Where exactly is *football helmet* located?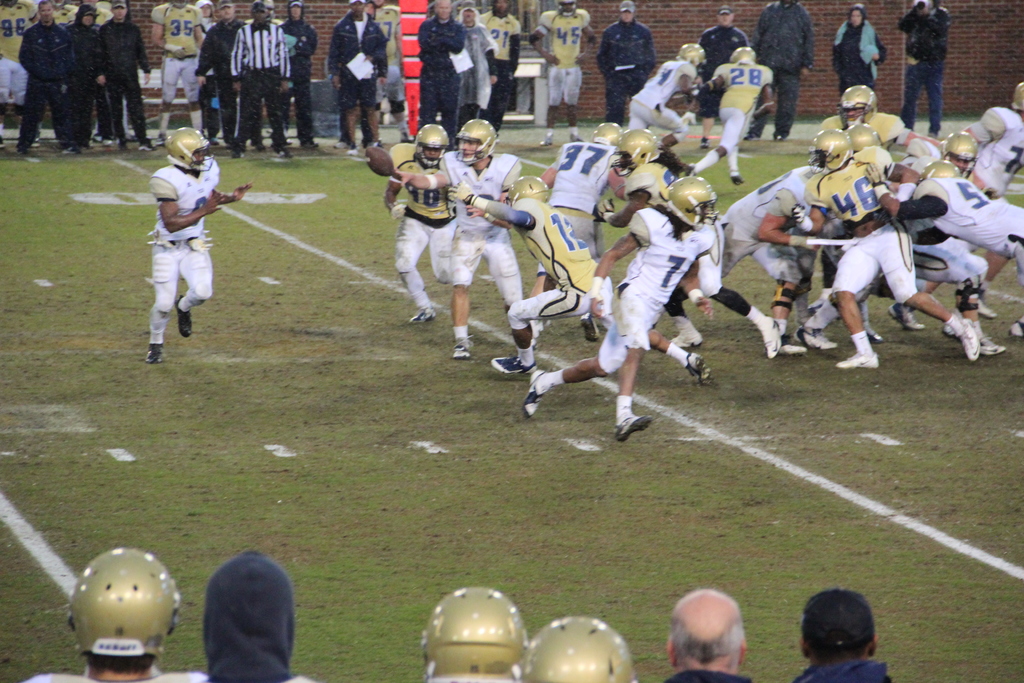
Its bounding box is <region>1013, 79, 1023, 114</region>.
